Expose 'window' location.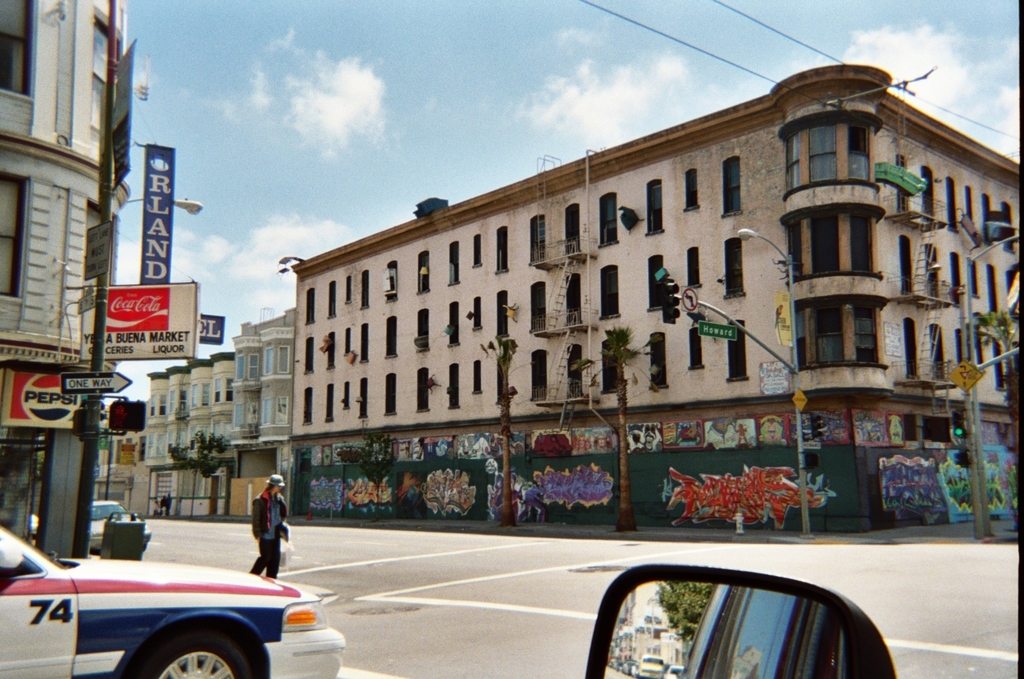
Exposed at <region>343, 326, 349, 356</region>.
